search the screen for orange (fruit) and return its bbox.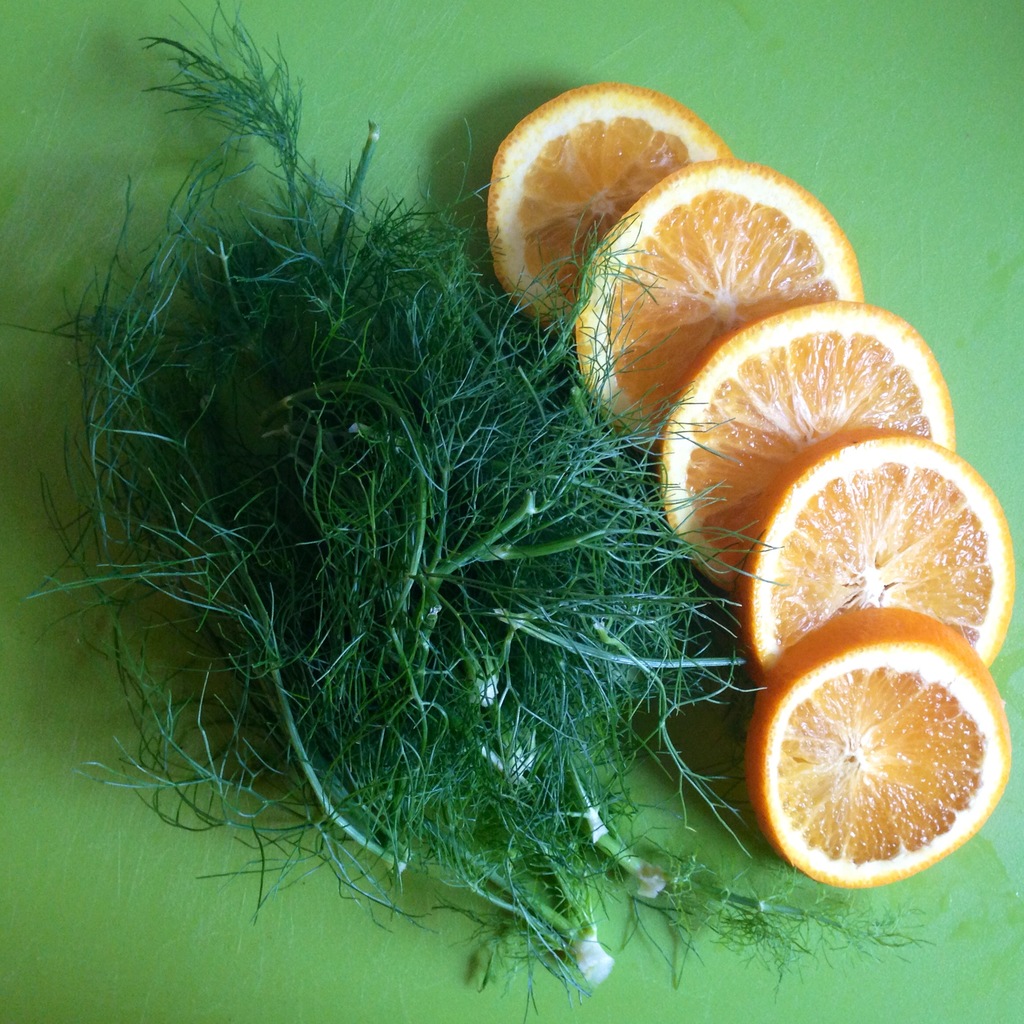
Found: x1=566, y1=162, x2=870, y2=452.
